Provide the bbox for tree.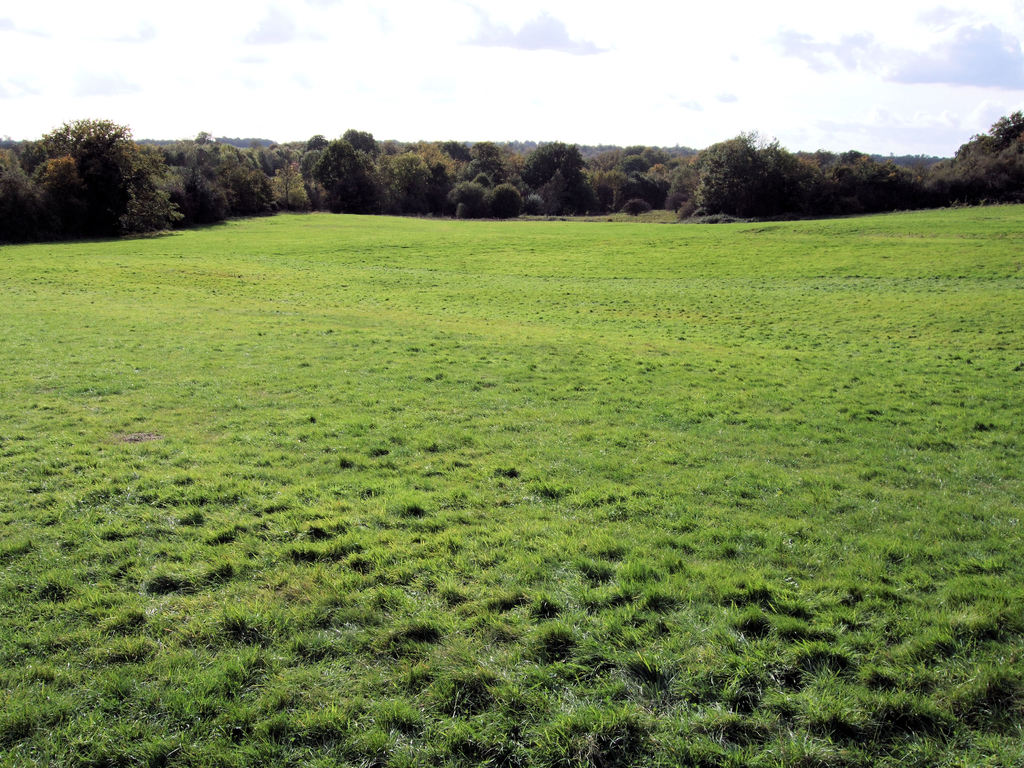
region(483, 184, 526, 220).
